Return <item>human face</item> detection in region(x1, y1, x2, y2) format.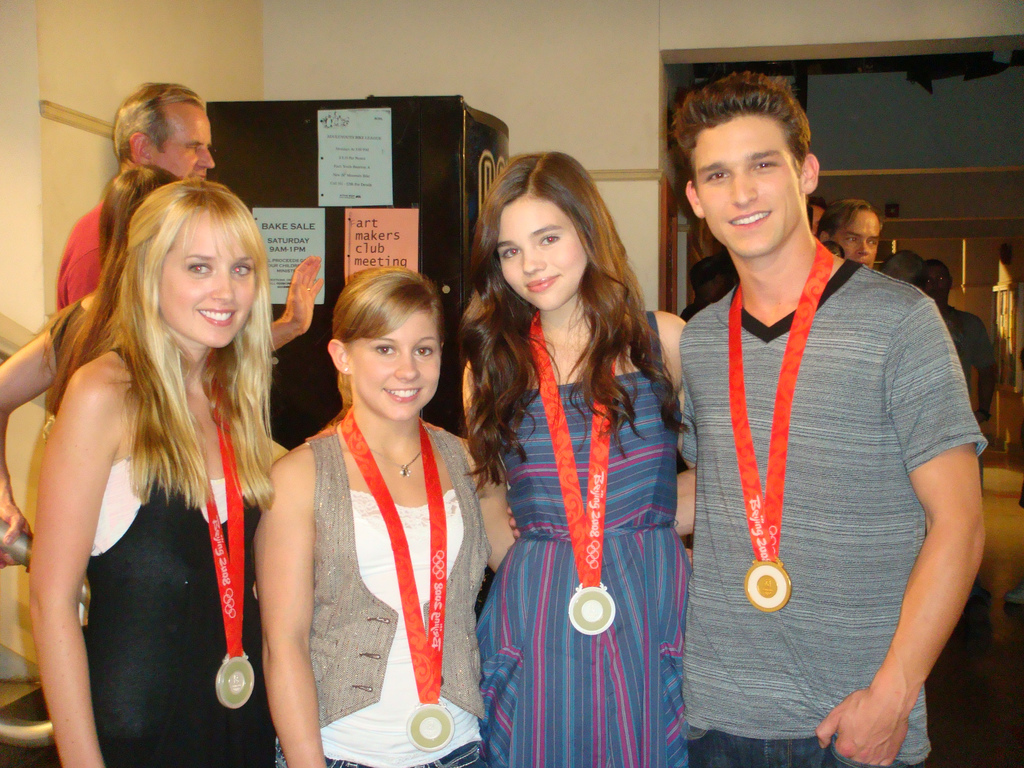
region(151, 104, 214, 182).
